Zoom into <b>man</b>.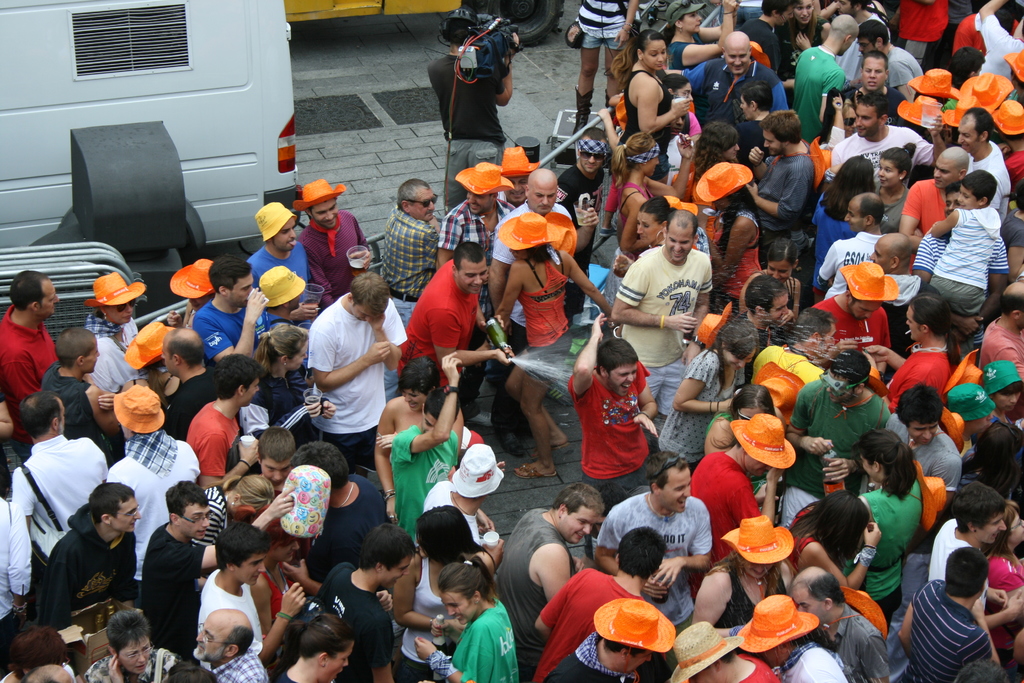
Zoom target: locate(39, 327, 116, 443).
